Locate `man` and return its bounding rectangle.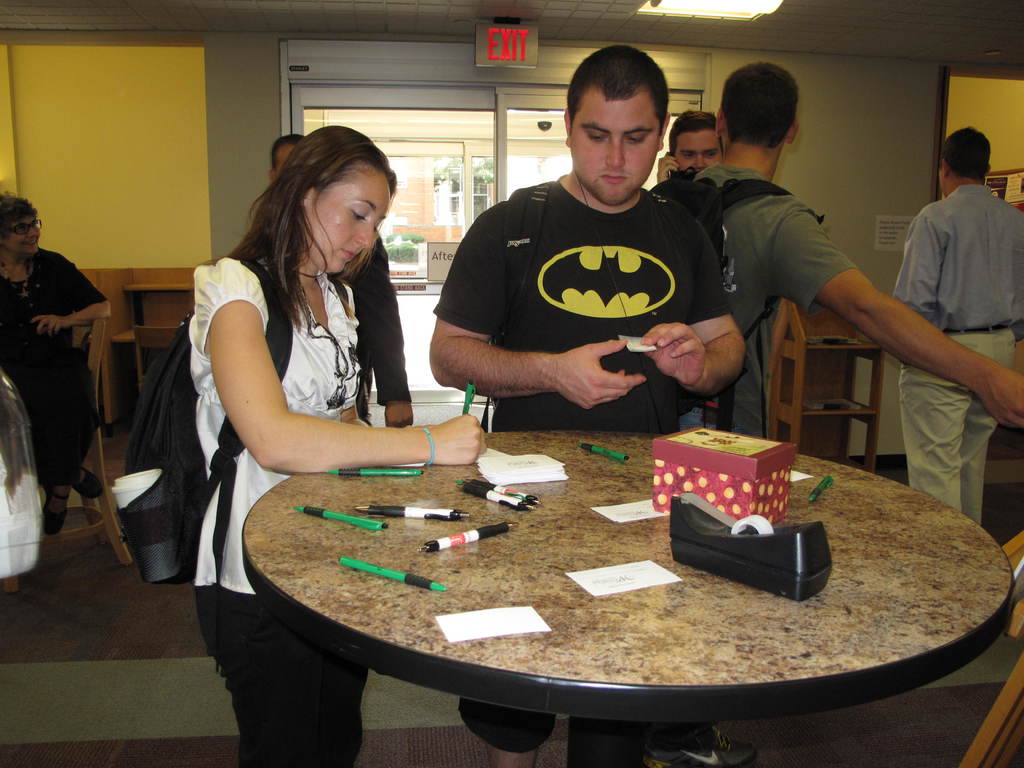
(left=264, top=132, right=420, bottom=435).
